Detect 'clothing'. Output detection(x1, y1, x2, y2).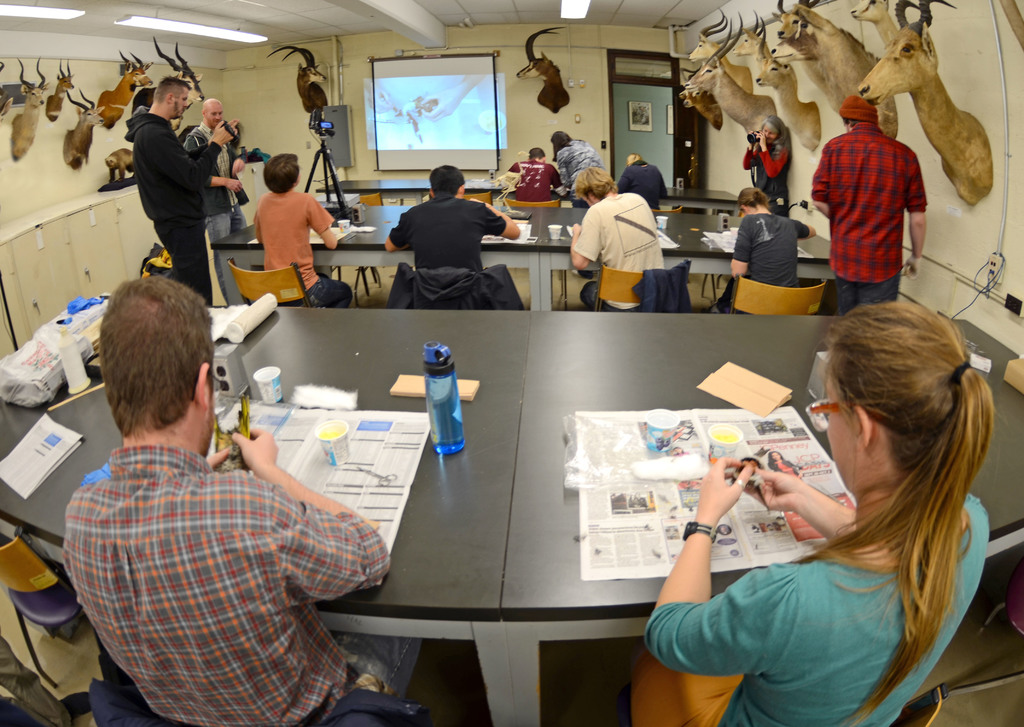
detection(618, 161, 666, 206).
